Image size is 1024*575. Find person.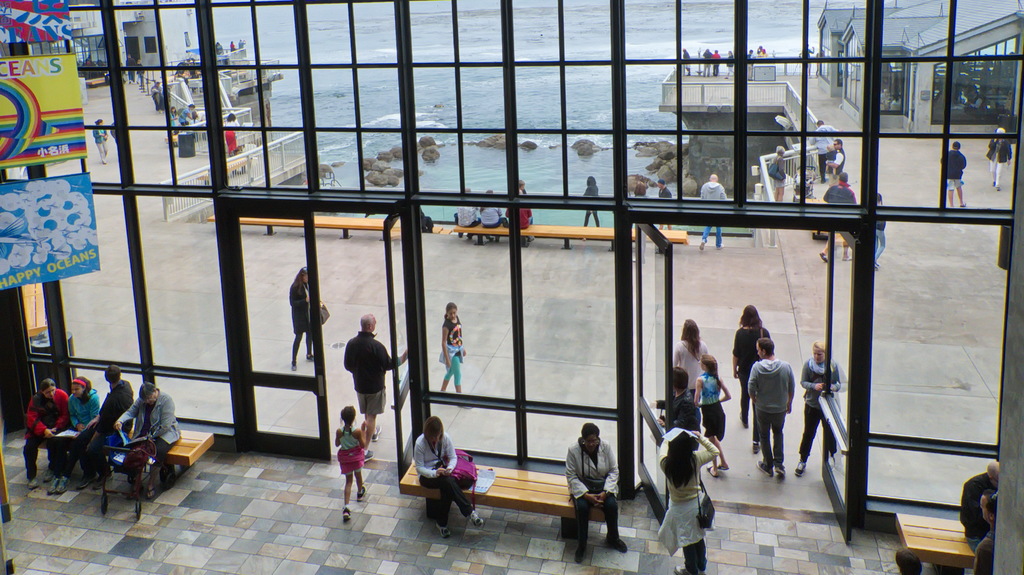
987, 127, 1013, 190.
